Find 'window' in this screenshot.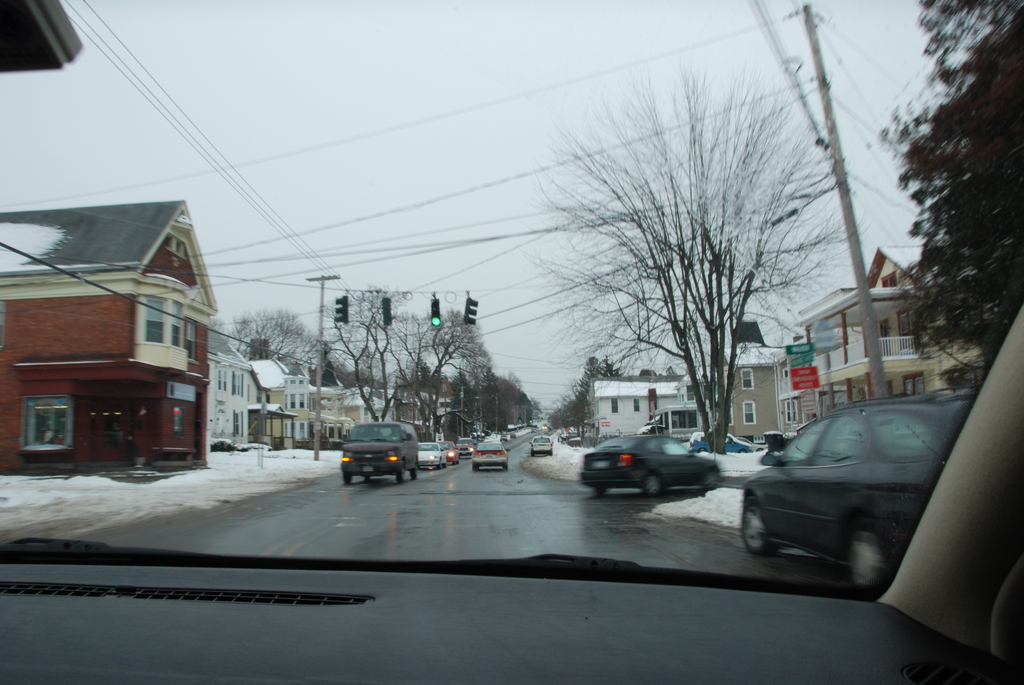
The bounding box for 'window' is rect(12, 381, 76, 461).
